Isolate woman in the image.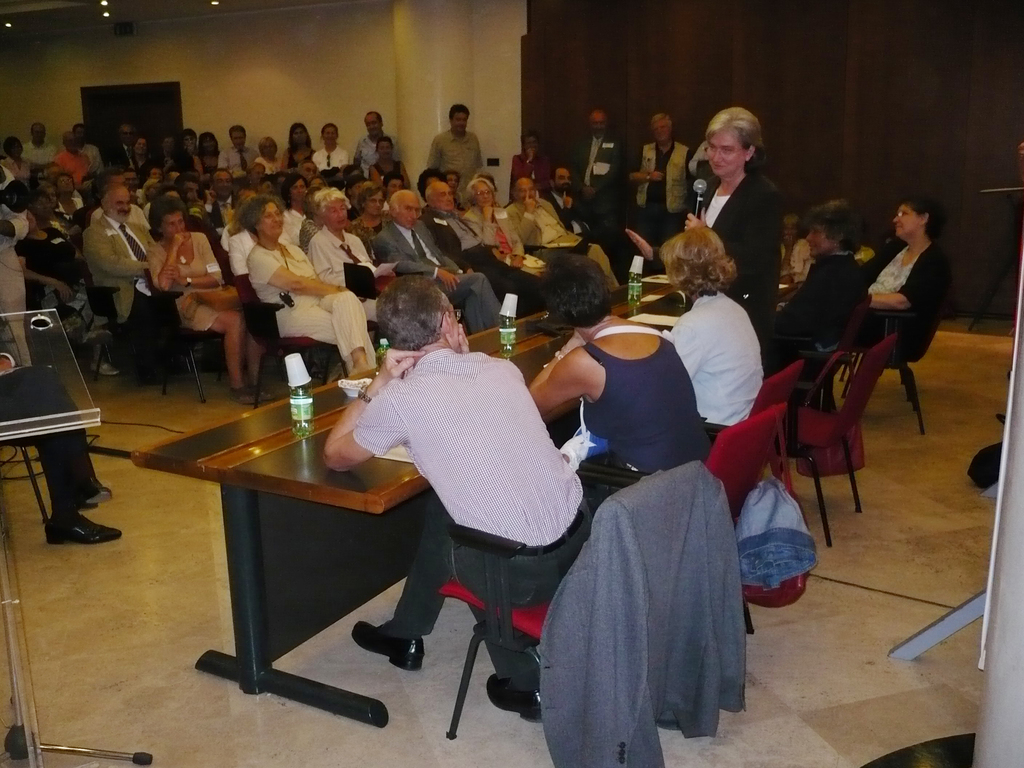
Isolated region: 465 177 548 278.
